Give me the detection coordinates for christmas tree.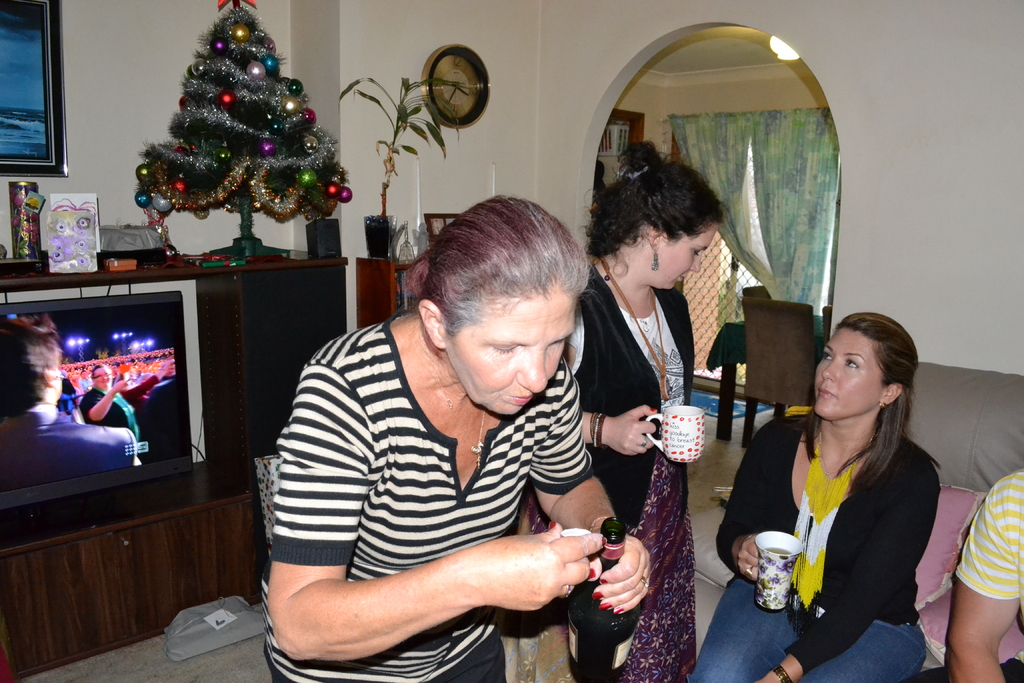
rect(141, 0, 352, 258).
